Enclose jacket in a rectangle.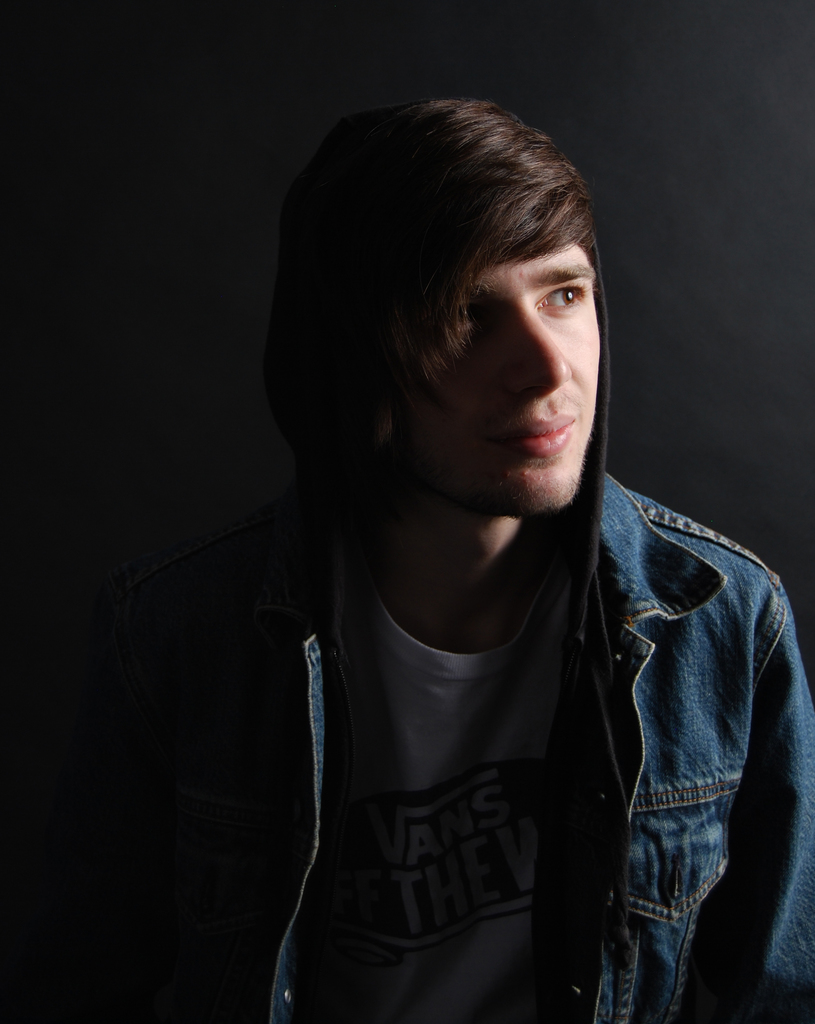
x1=0 y1=519 x2=814 y2=1023.
